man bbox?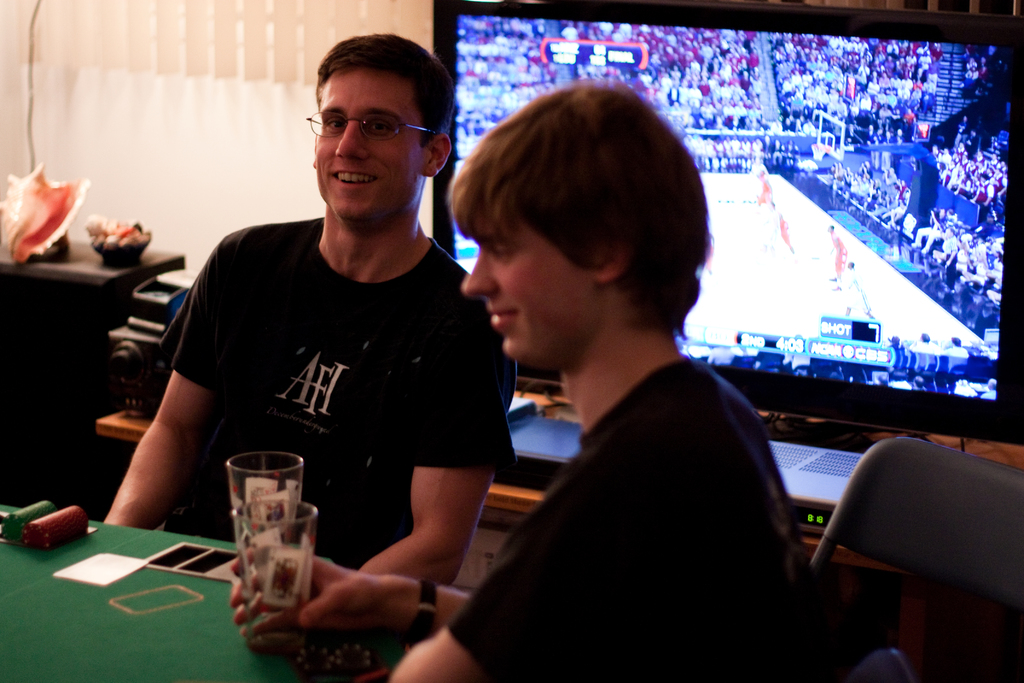
[913, 331, 939, 357]
